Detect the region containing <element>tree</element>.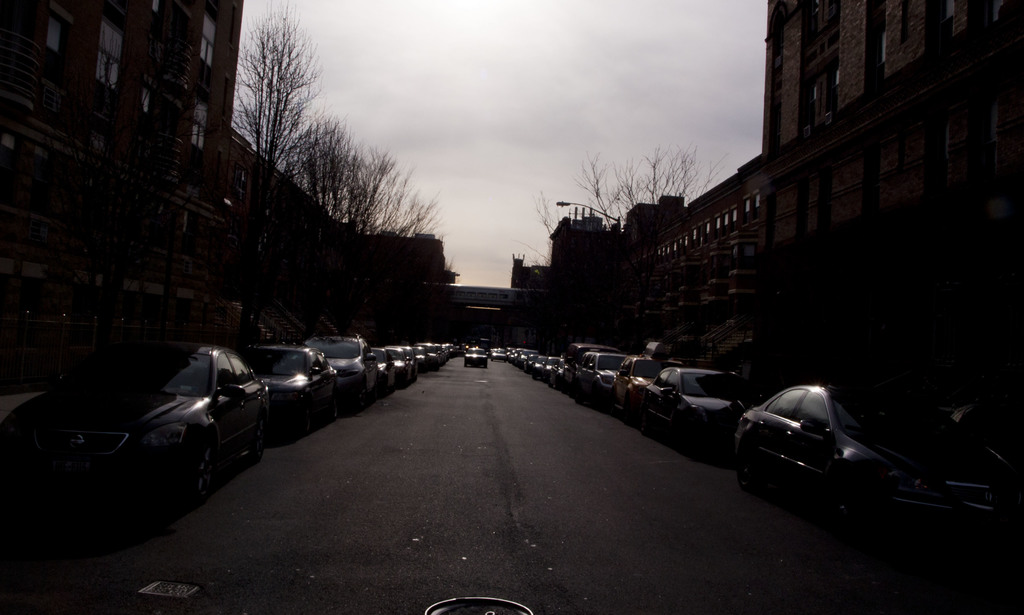
l=530, t=144, r=724, b=233.
